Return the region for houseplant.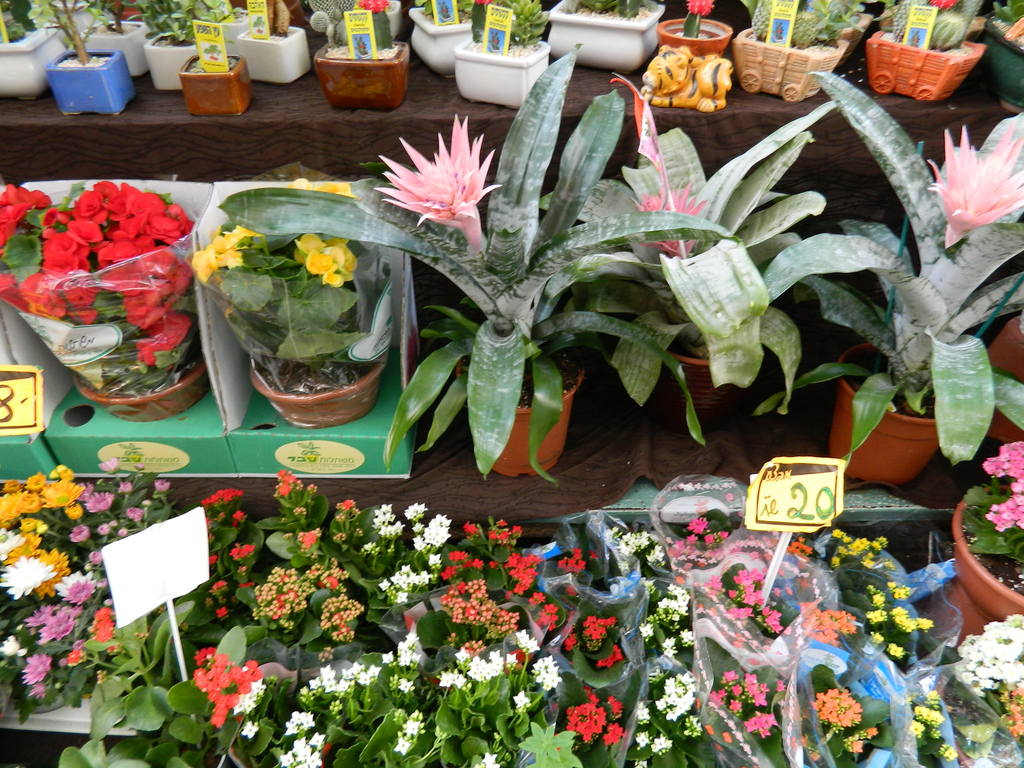
5, 177, 226, 436.
